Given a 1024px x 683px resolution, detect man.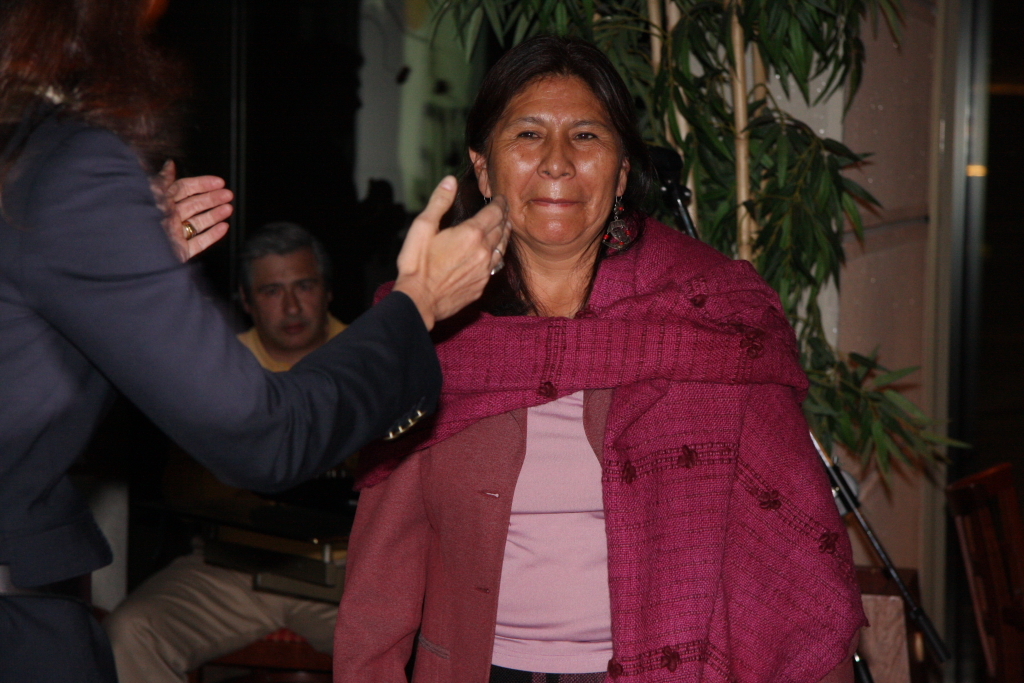
left=107, top=224, right=358, bottom=682.
